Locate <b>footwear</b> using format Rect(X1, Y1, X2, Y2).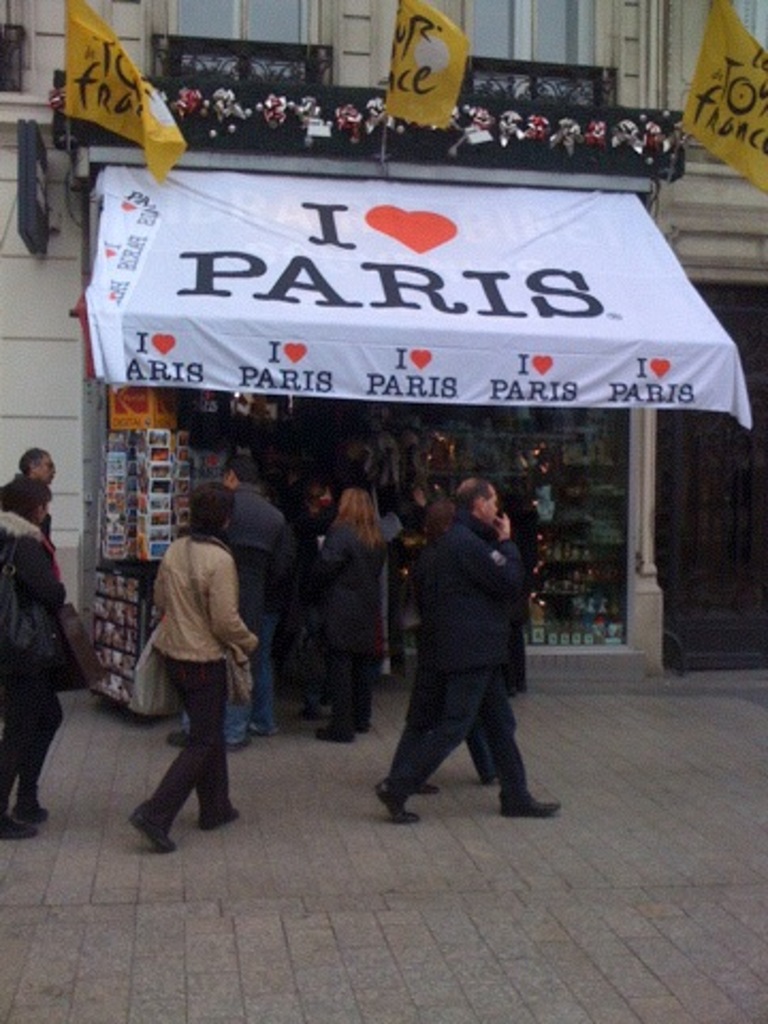
Rect(358, 719, 371, 732).
